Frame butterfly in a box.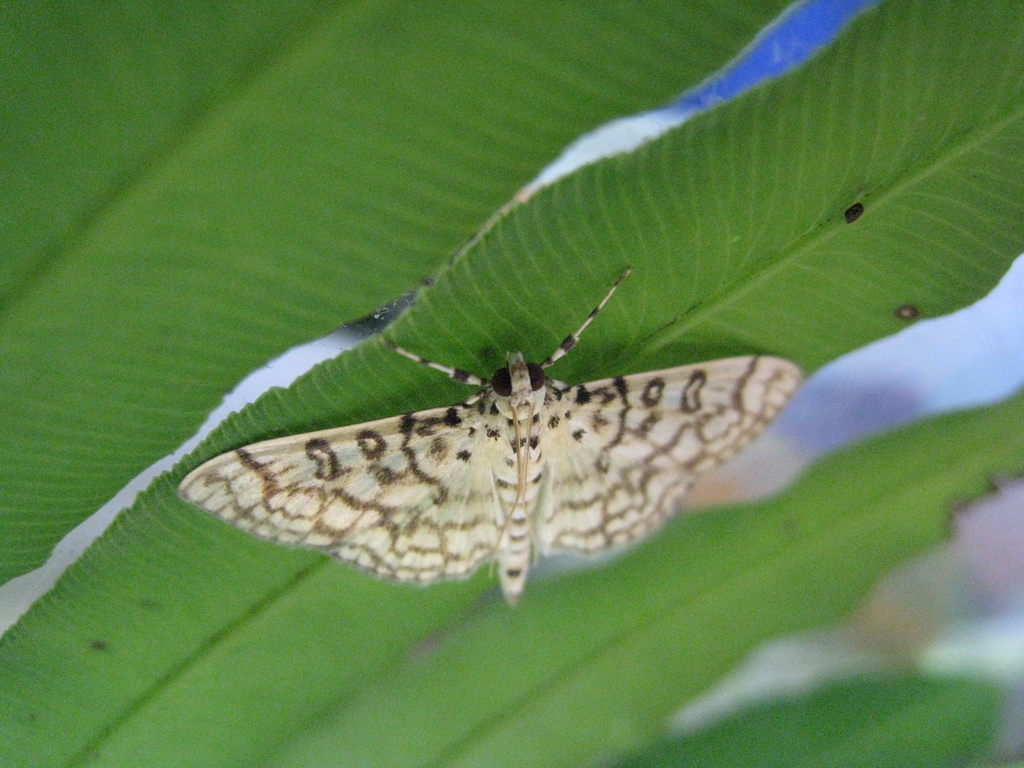
bbox(195, 257, 804, 632).
